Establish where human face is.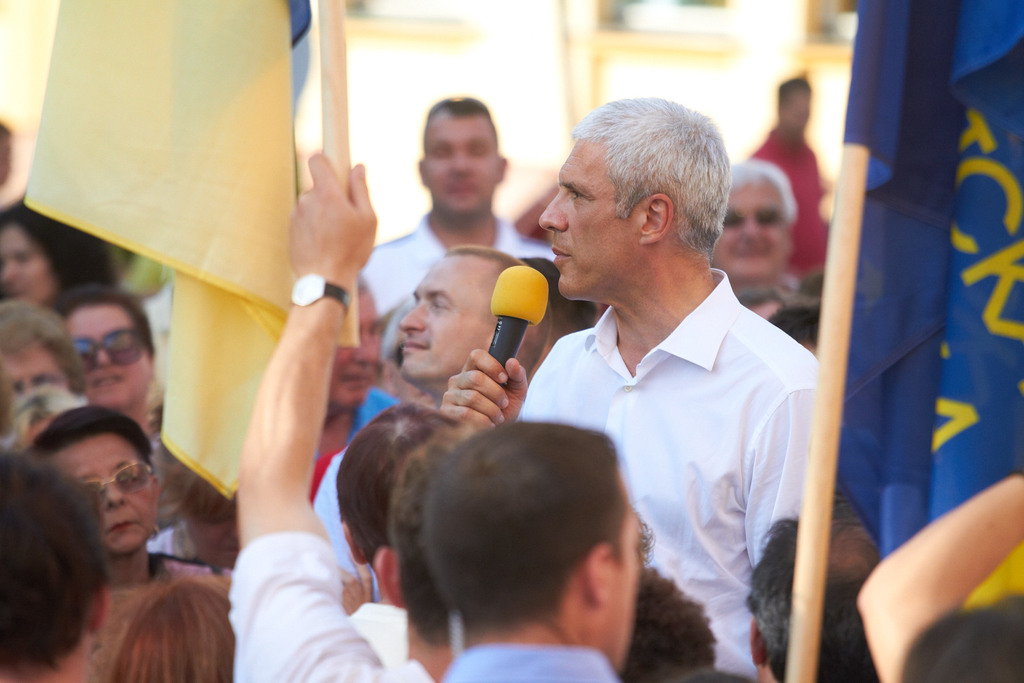
Established at rect(1, 213, 59, 305).
